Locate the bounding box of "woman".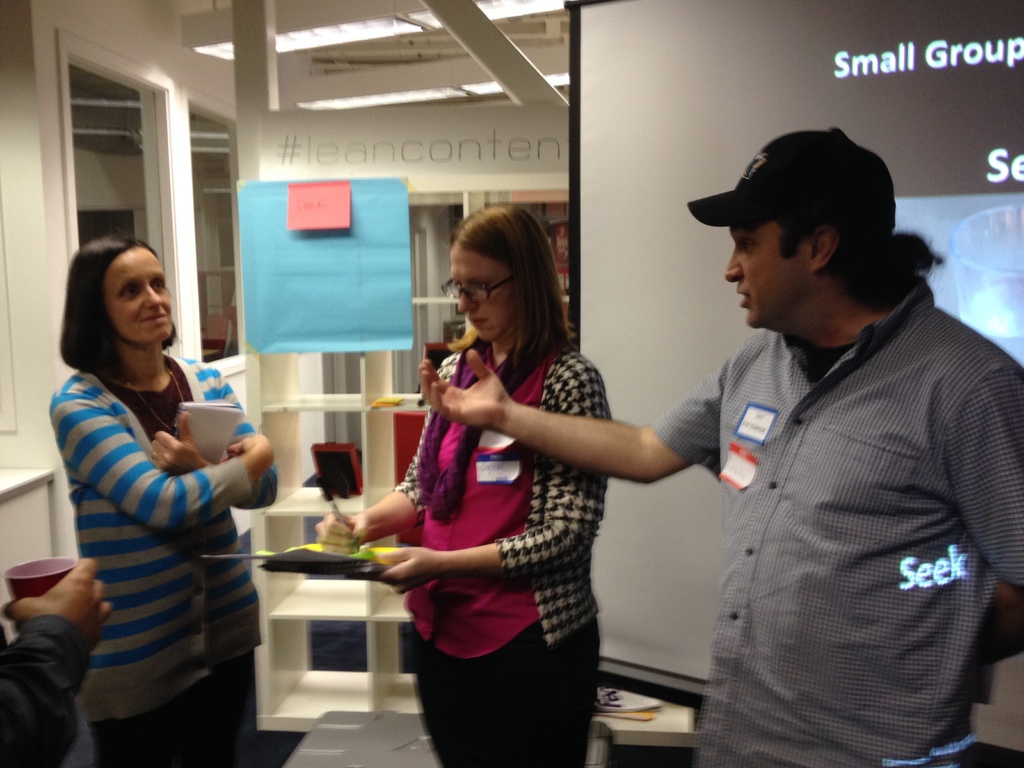
Bounding box: [43, 237, 278, 767].
